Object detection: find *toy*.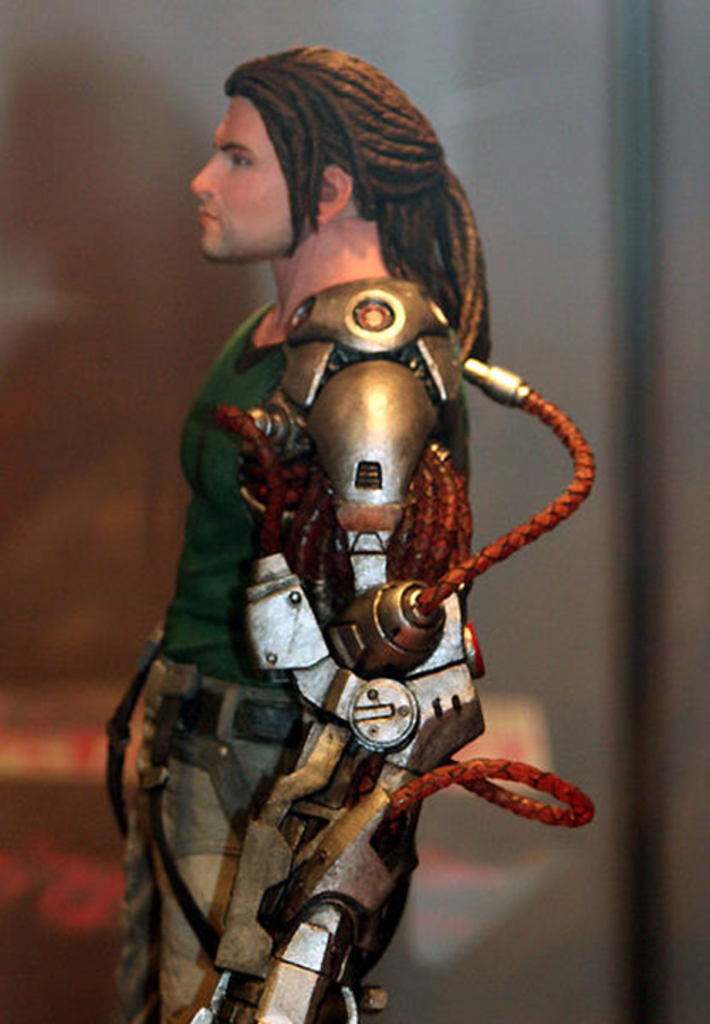
<bbox>89, 84, 626, 986</bbox>.
